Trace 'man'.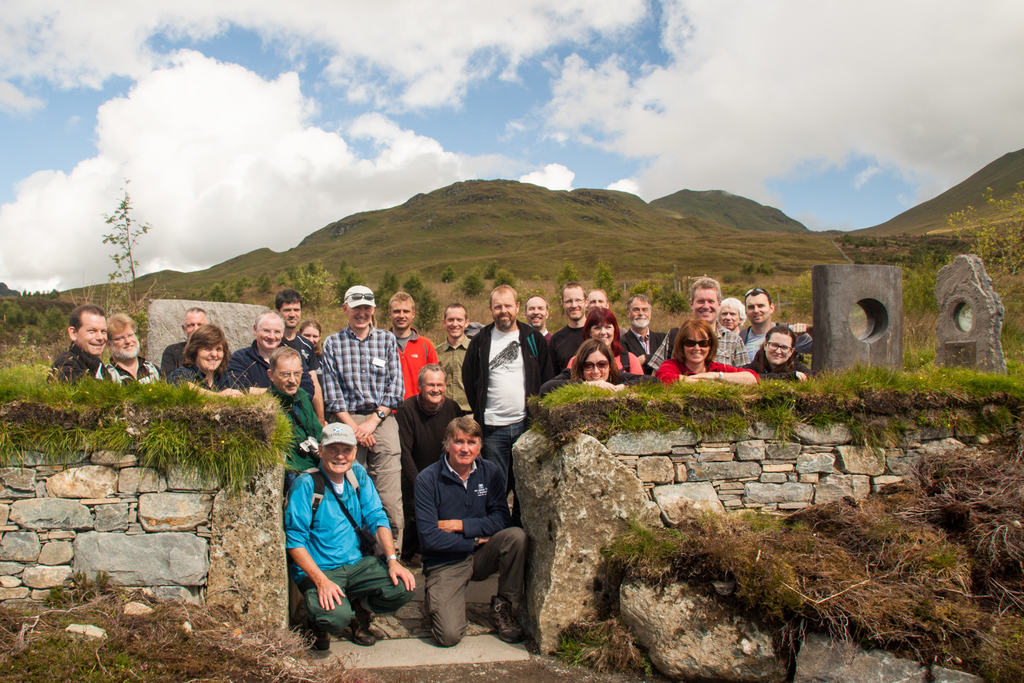
Traced to [x1=285, y1=422, x2=417, y2=642].
